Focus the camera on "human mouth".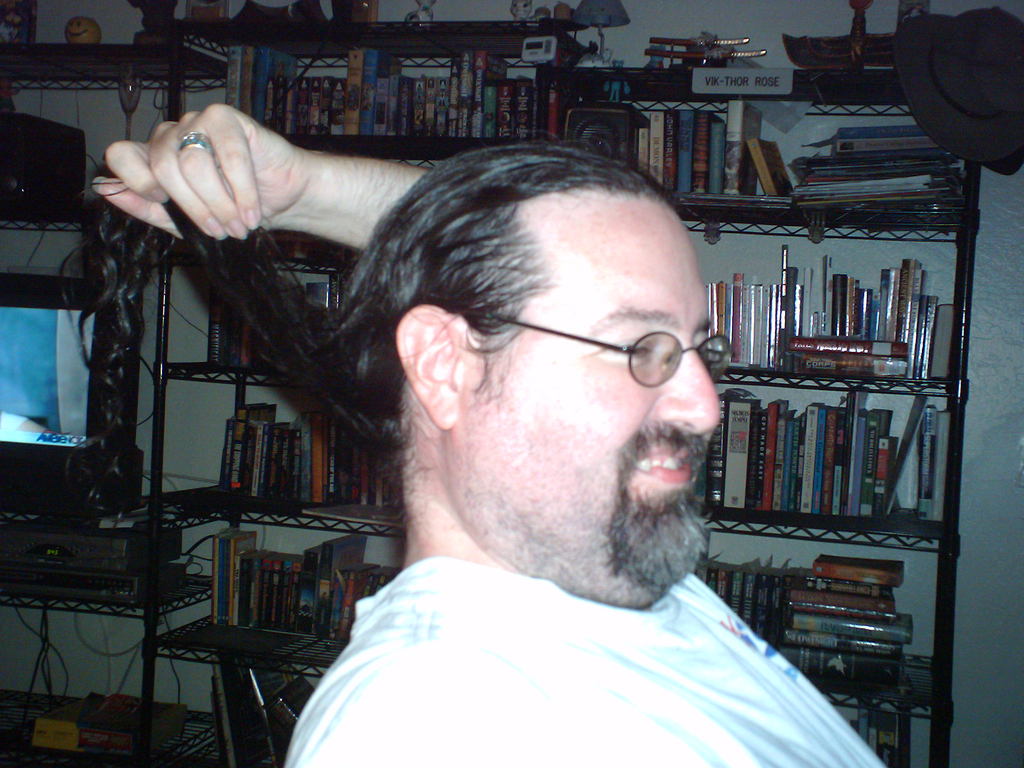
Focus region: bbox(631, 443, 692, 485).
